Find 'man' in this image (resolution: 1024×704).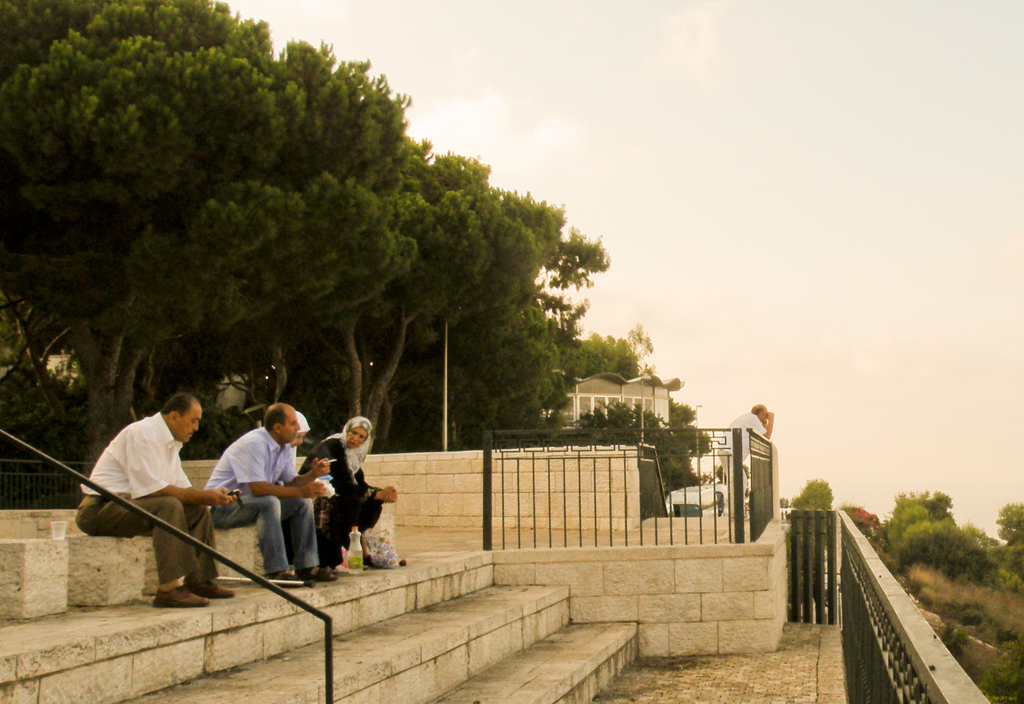
(200,399,348,586).
